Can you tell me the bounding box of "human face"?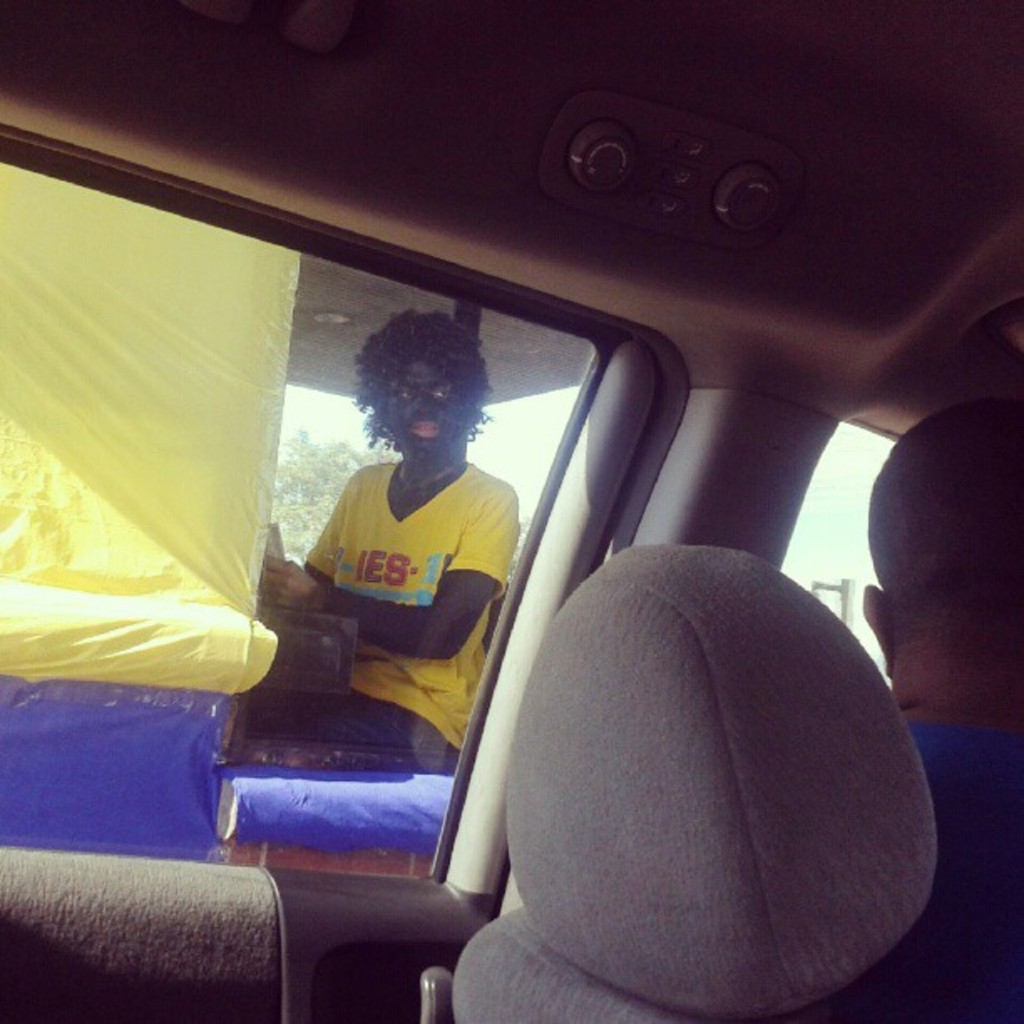
381,358,457,452.
